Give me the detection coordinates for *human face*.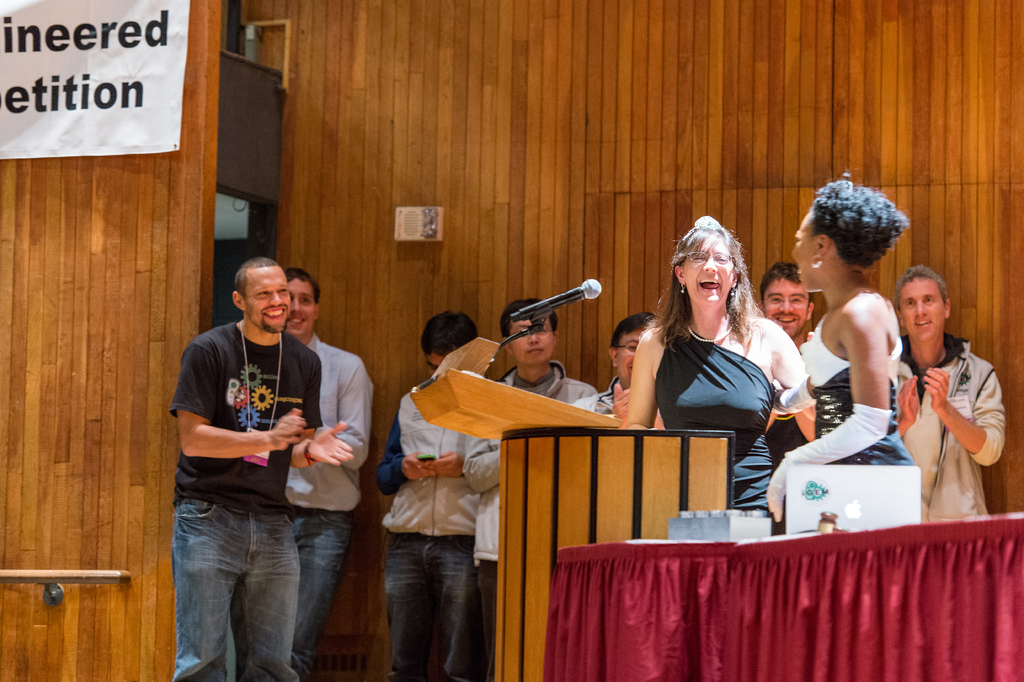
(left=242, top=266, right=291, bottom=335).
